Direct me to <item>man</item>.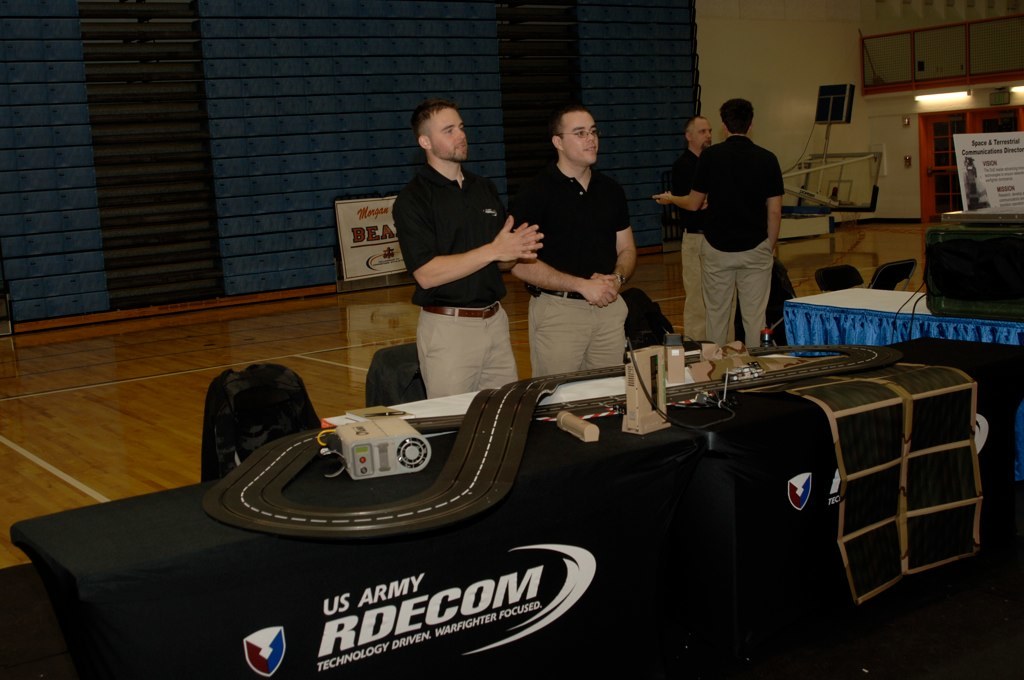
Direction: bbox=[394, 98, 543, 400].
